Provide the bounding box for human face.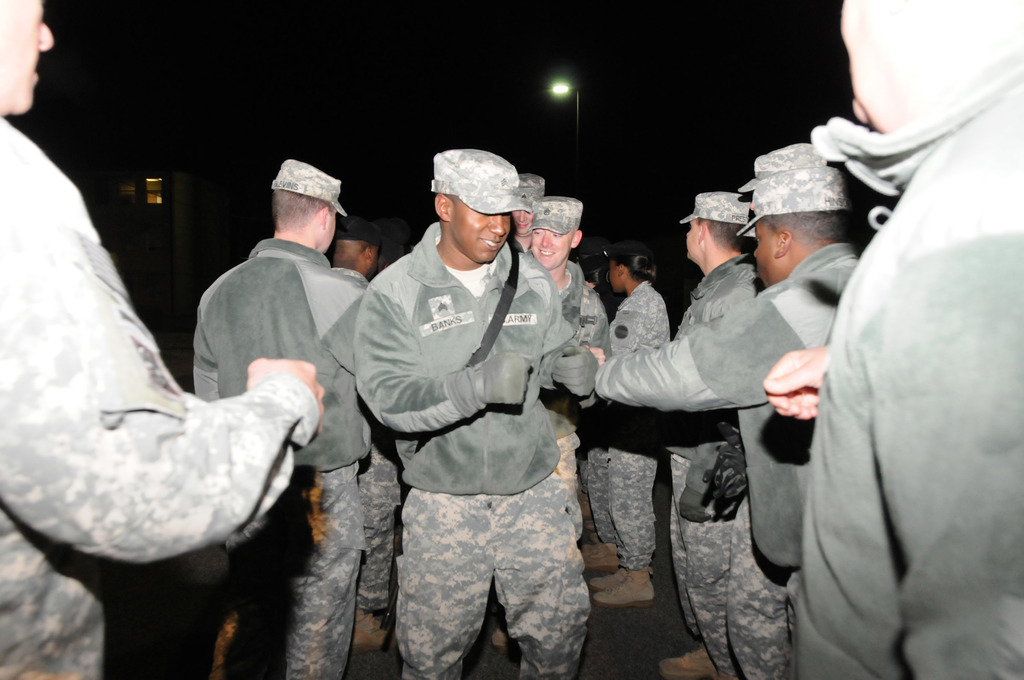
{"left": 684, "top": 216, "right": 696, "bottom": 263}.
